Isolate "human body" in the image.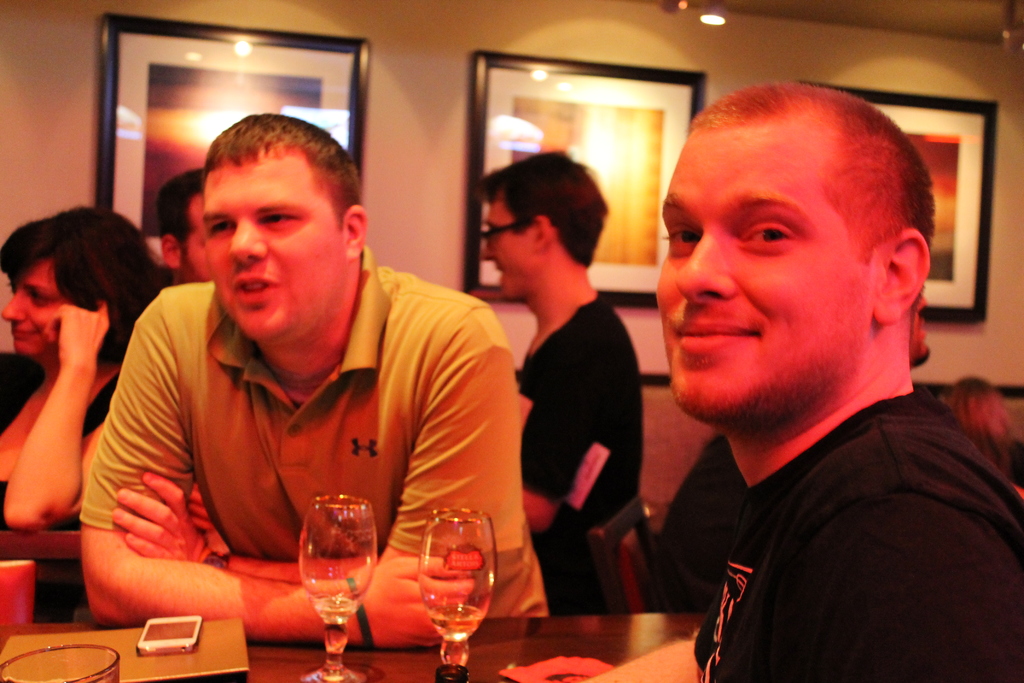
Isolated region: 79, 248, 545, 622.
